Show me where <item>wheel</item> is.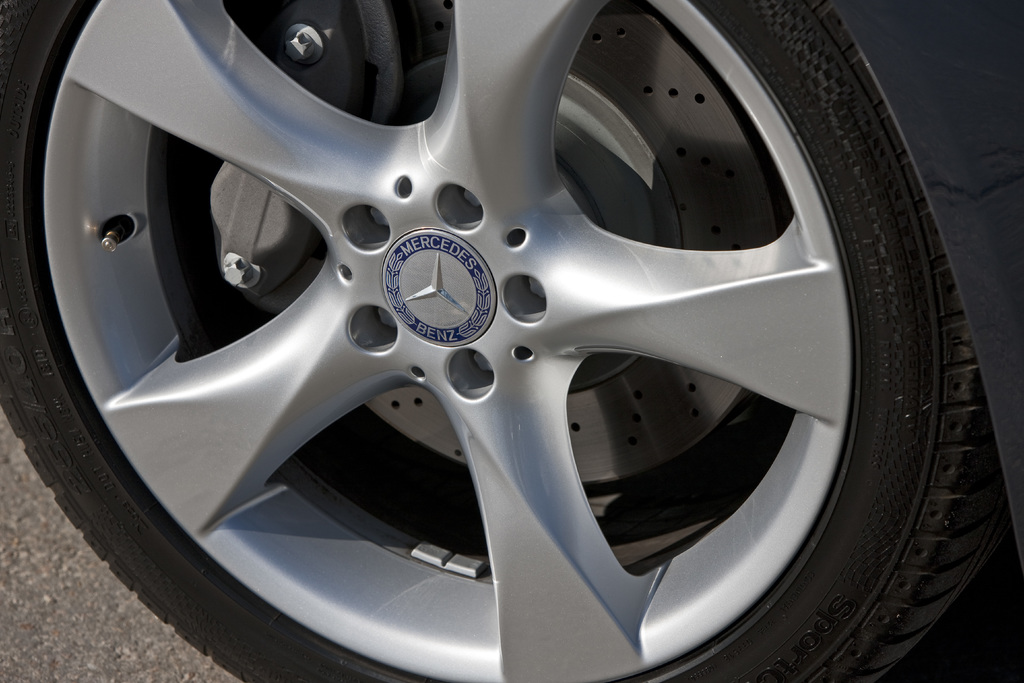
<item>wheel</item> is at locate(0, 0, 1009, 682).
